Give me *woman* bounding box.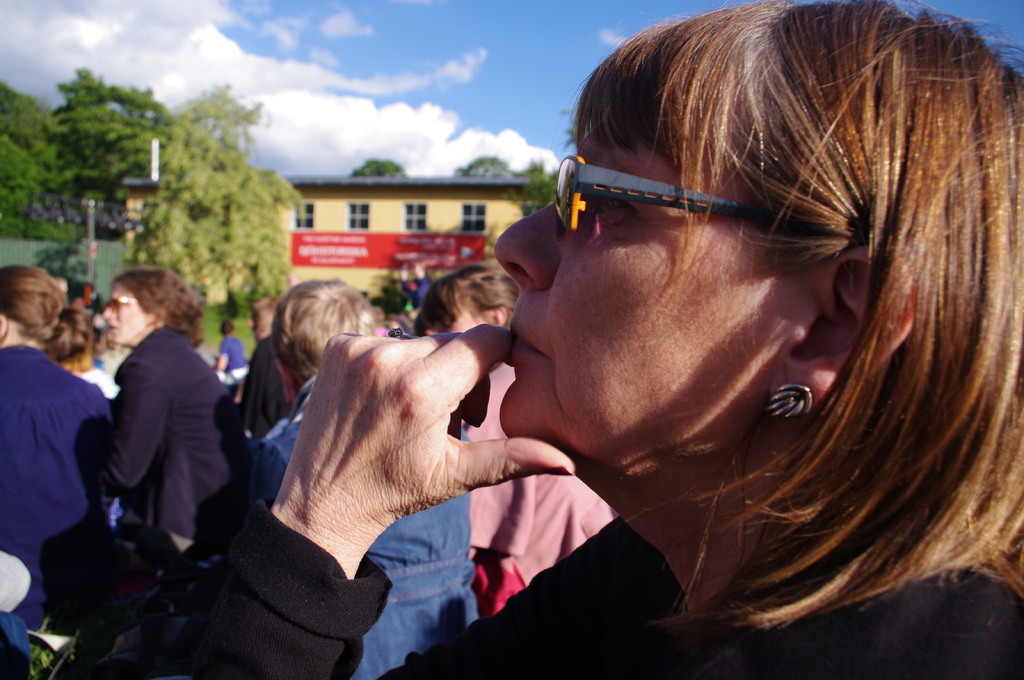
<region>65, 0, 1023, 679</region>.
